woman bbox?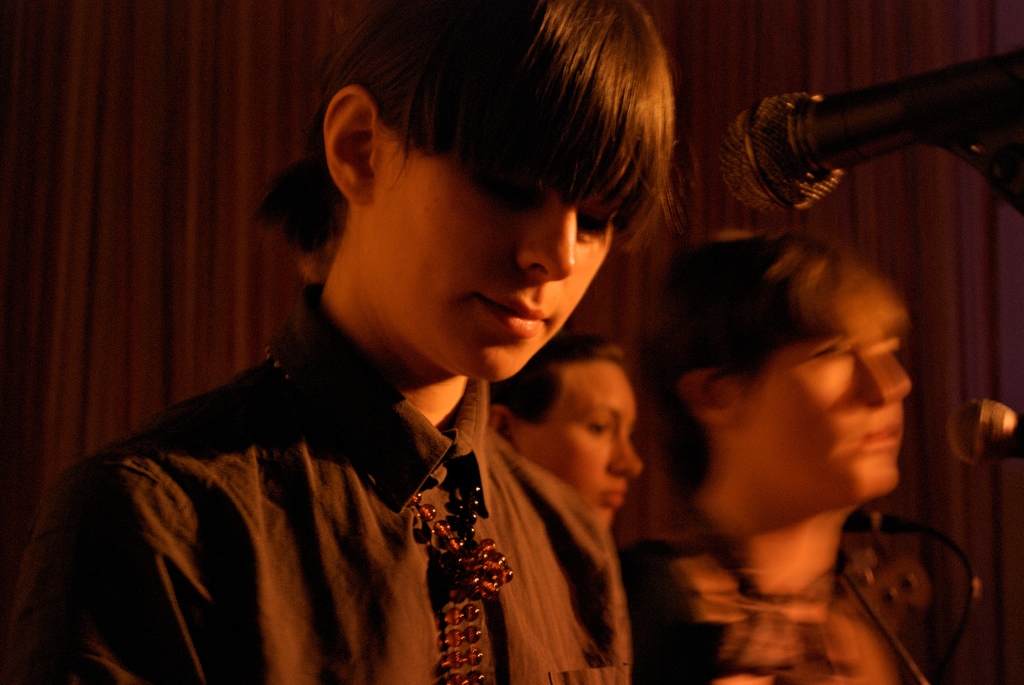
493,339,644,682
